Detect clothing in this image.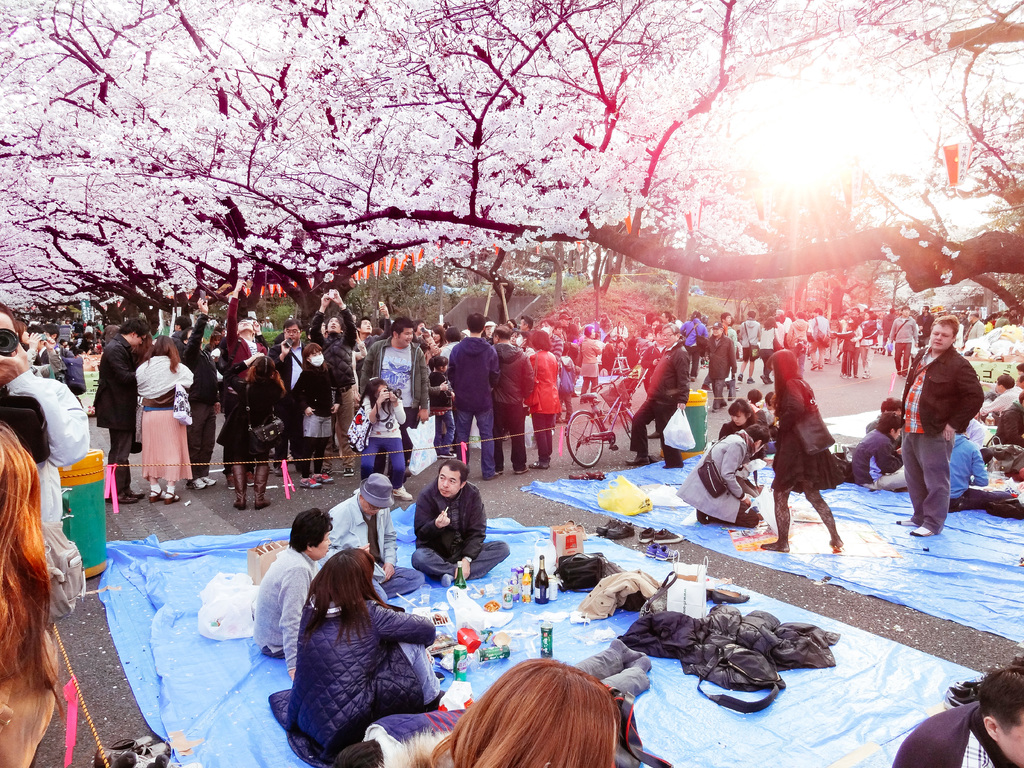
Detection: bbox(699, 333, 728, 411).
